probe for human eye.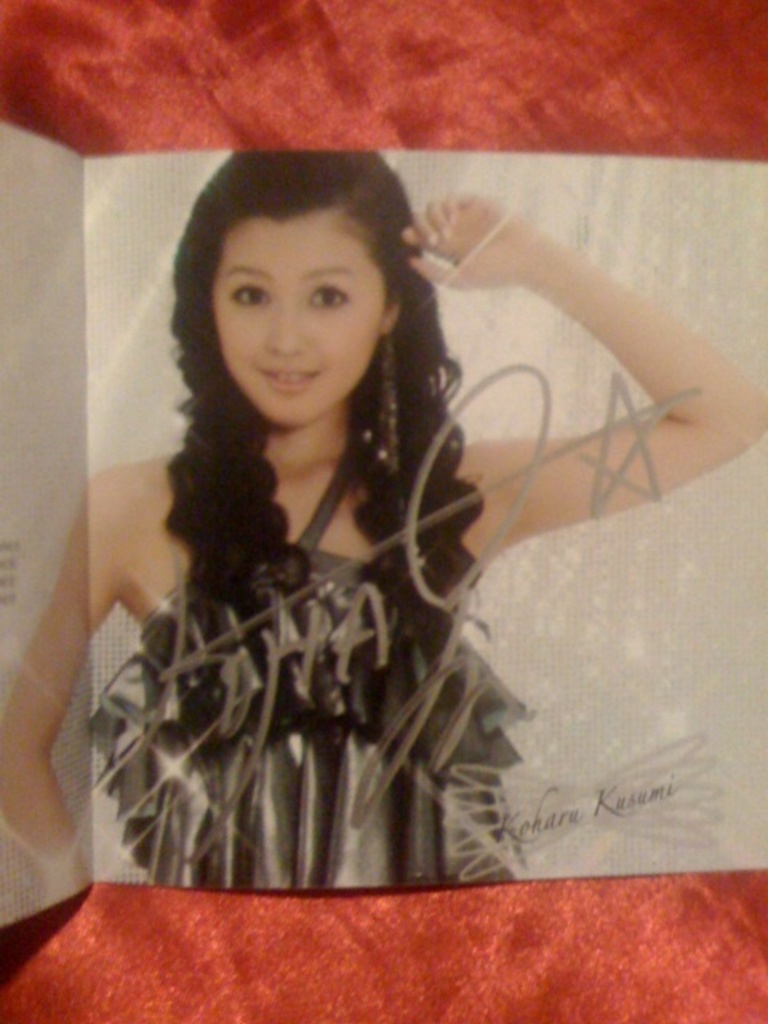
Probe result: BBox(298, 278, 355, 309).
